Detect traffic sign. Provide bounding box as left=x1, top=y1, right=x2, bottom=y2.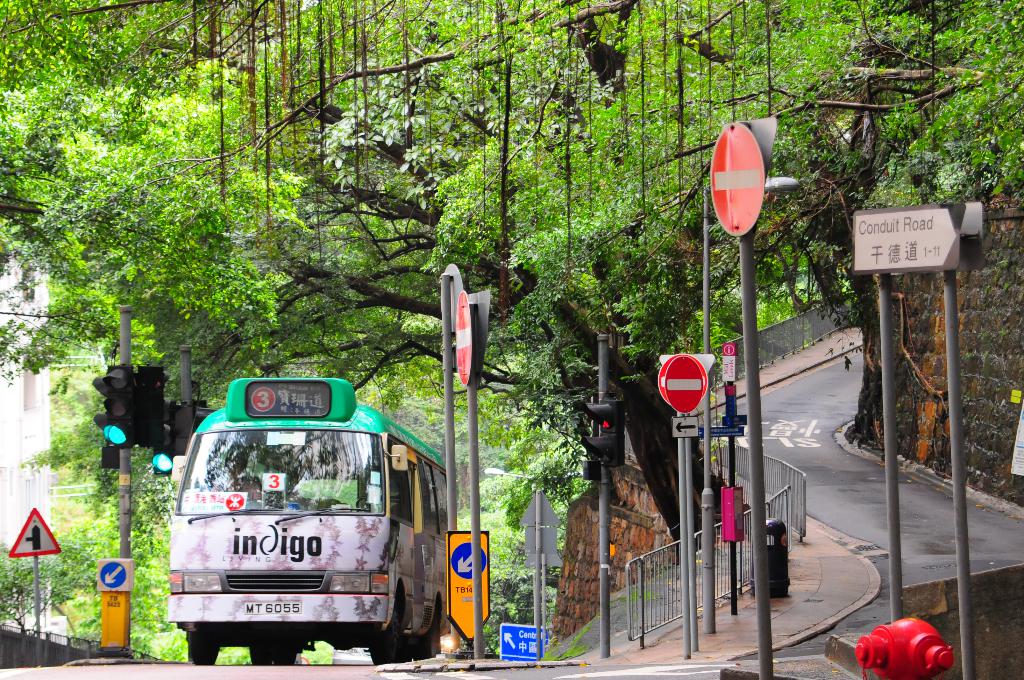
left=495, top=626, right=553, bottom=663.
